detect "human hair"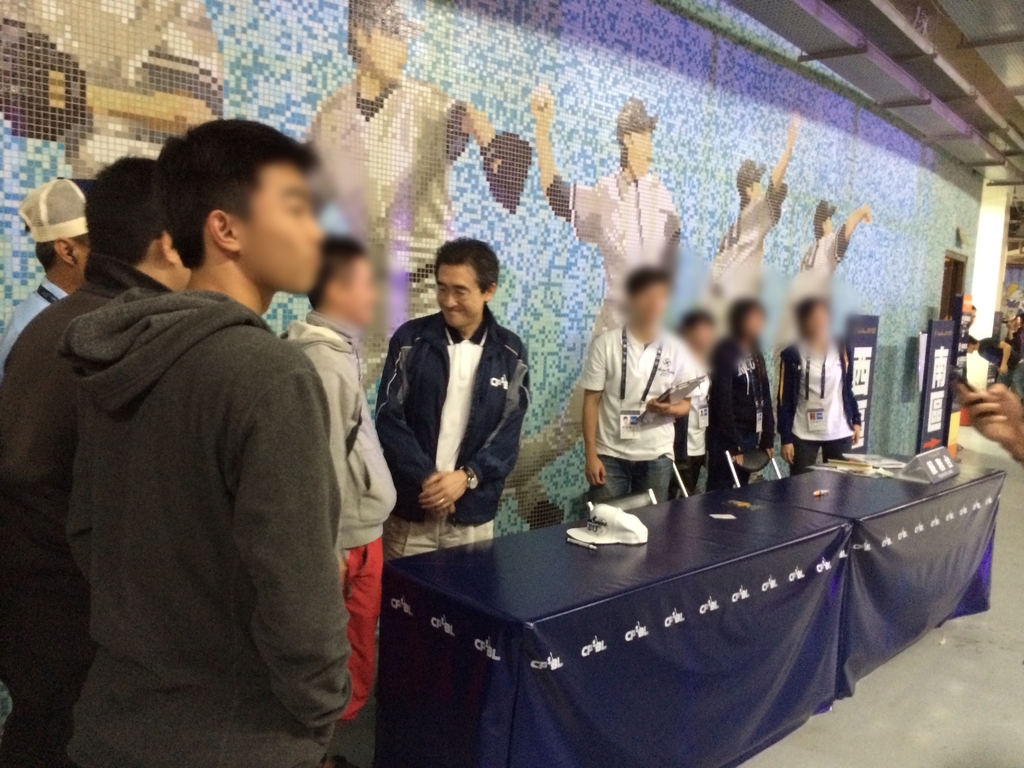
433/236/498/296
